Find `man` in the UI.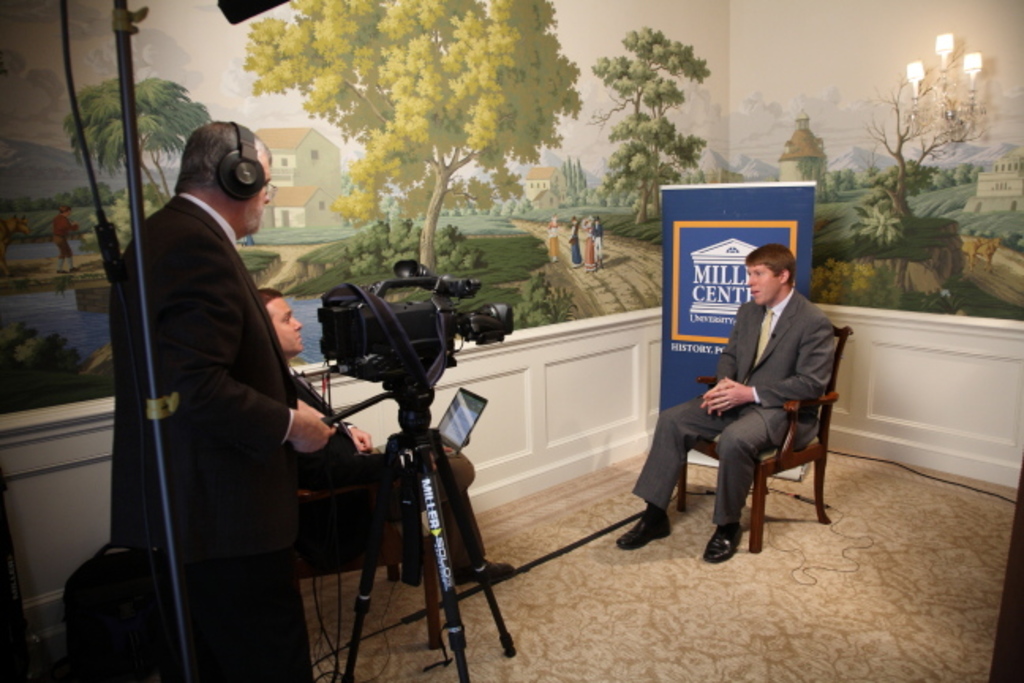
UI element at (x1=101, y1=117, x2=343, y2=681).
